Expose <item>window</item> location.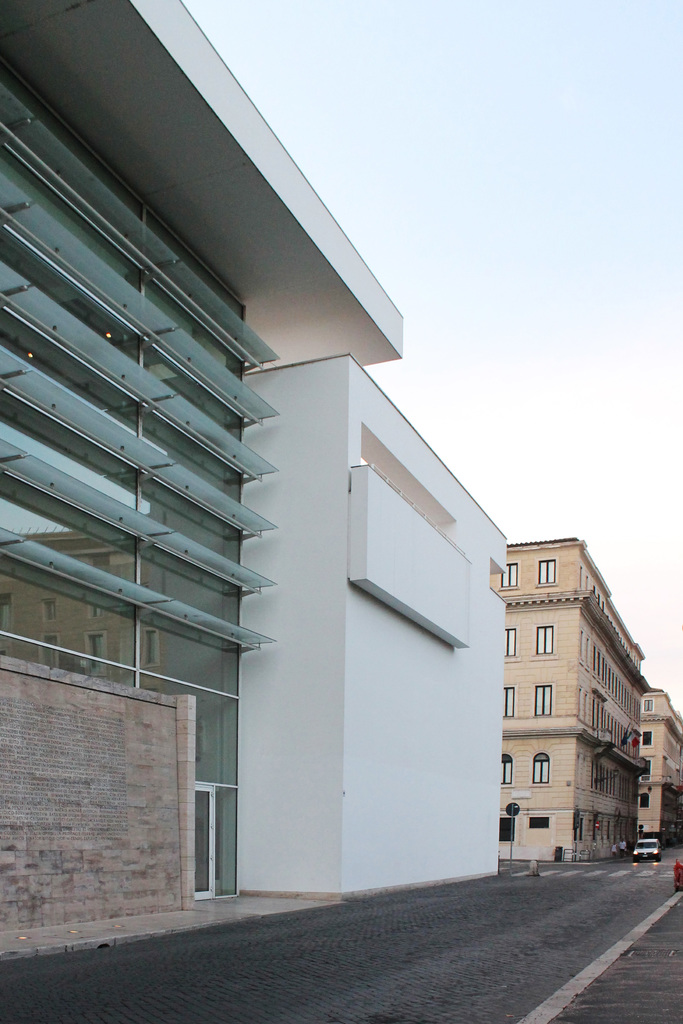
Exposed at left=495, top=556, right=521, bottom=598.
